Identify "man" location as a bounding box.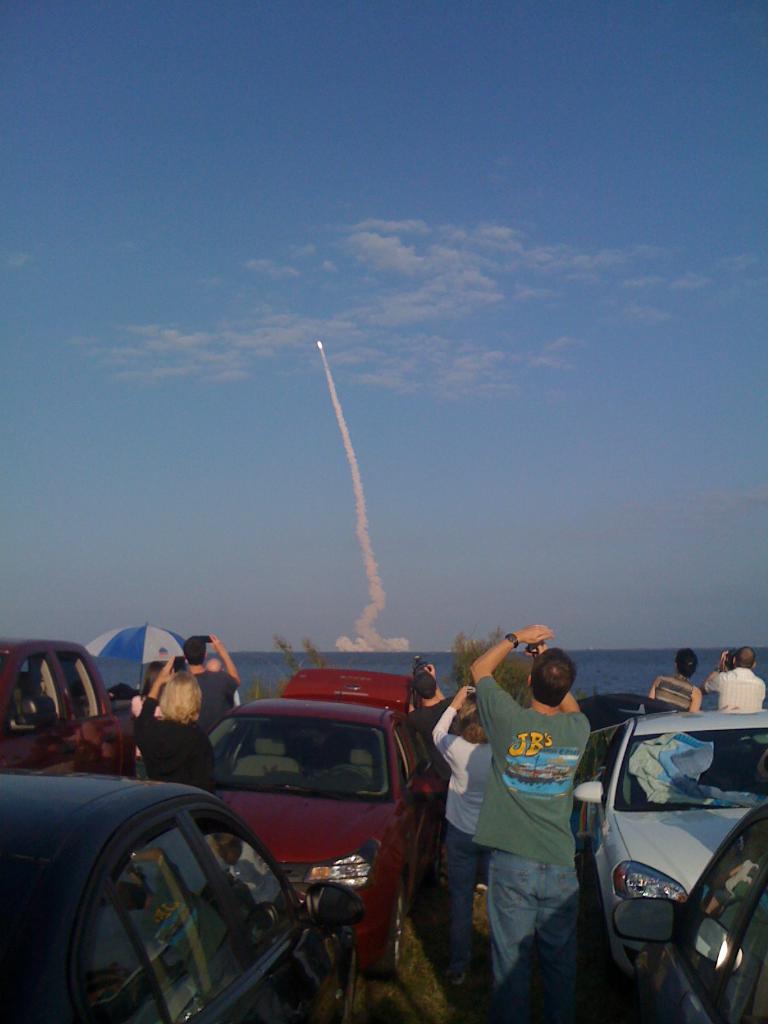
bbox=(179, 634, 244, 729).
